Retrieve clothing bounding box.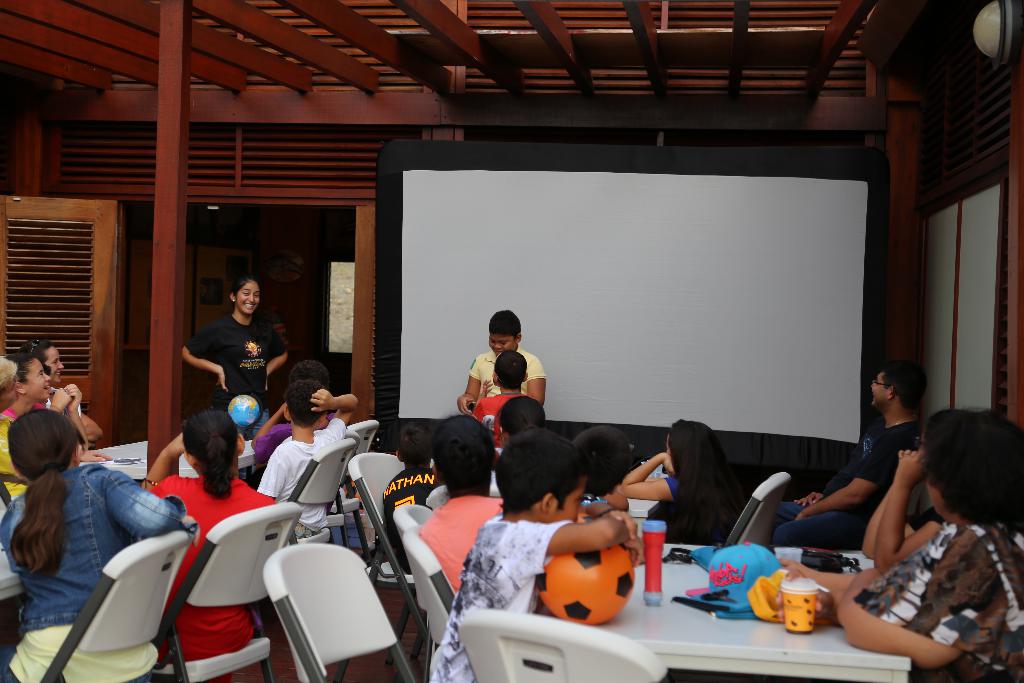
Bounding box: Rect(432, 516, 571, 682).
